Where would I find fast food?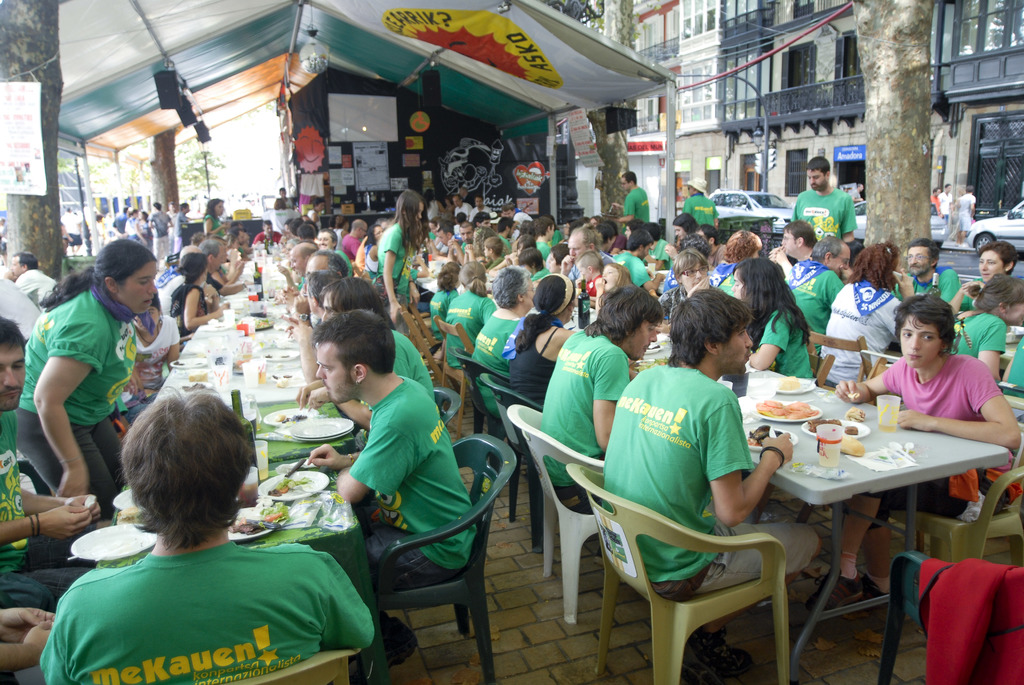
At {"x1": 269, "y1": 476, "x2": 314, "y2": 490}.
